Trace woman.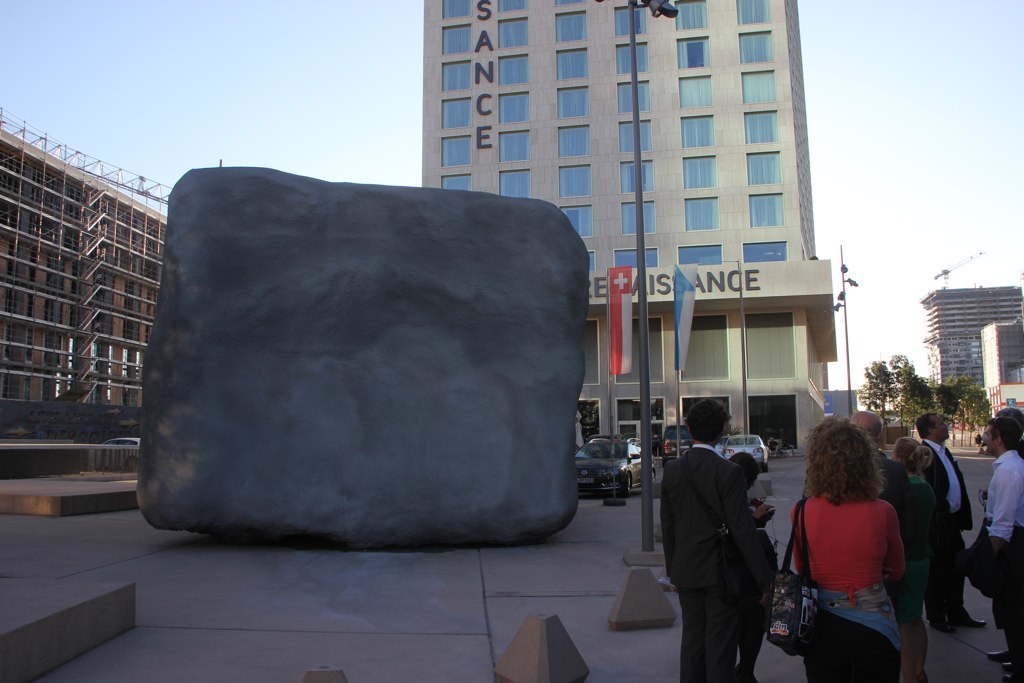
Traced to crop(892, 436, 933, 682).
